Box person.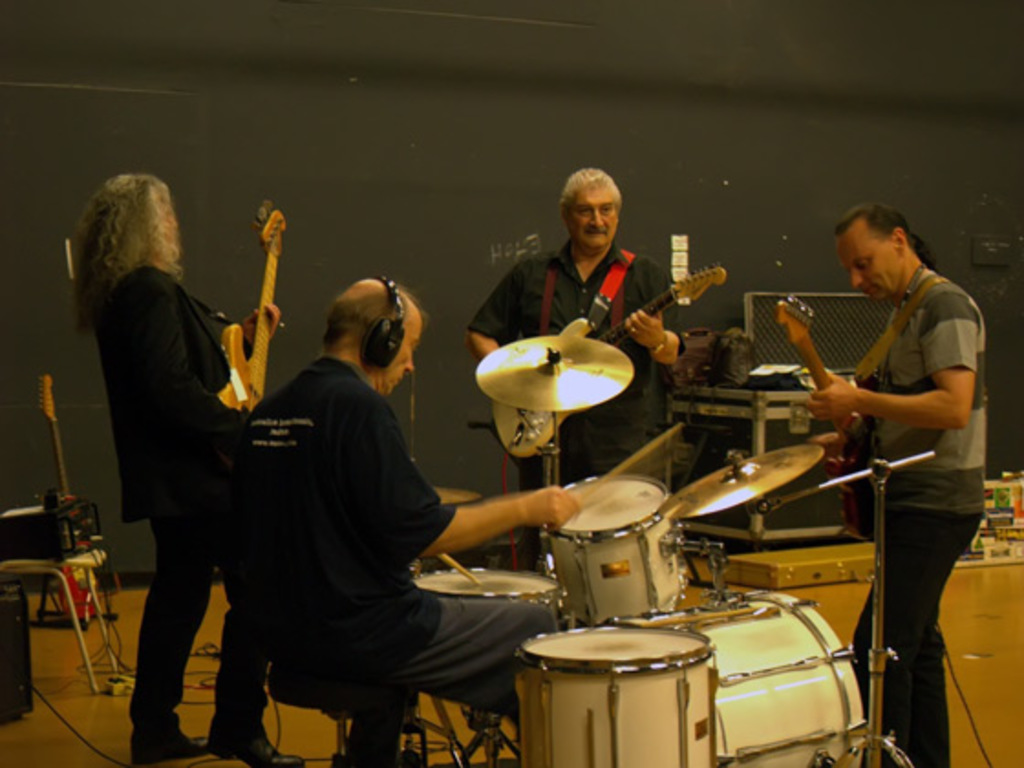
238, 278, 581, 731.
